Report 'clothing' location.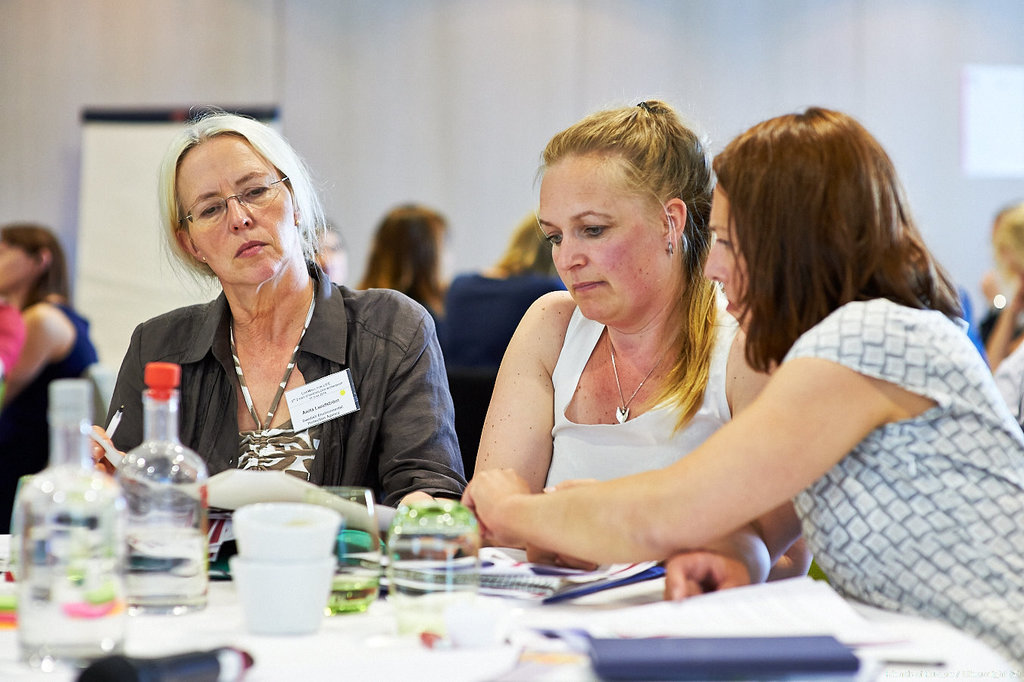
Report: bbox(0, 300, 95, 536).
